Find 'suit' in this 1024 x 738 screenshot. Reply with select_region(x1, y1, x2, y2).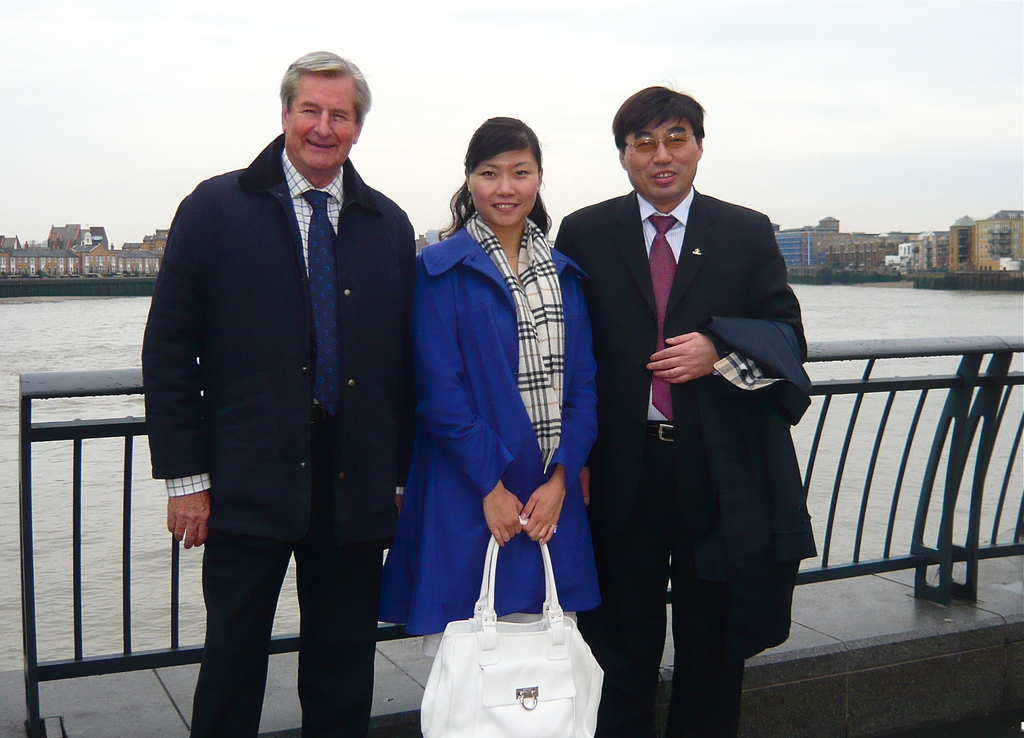
select_region(563, 87, 816, 721).
